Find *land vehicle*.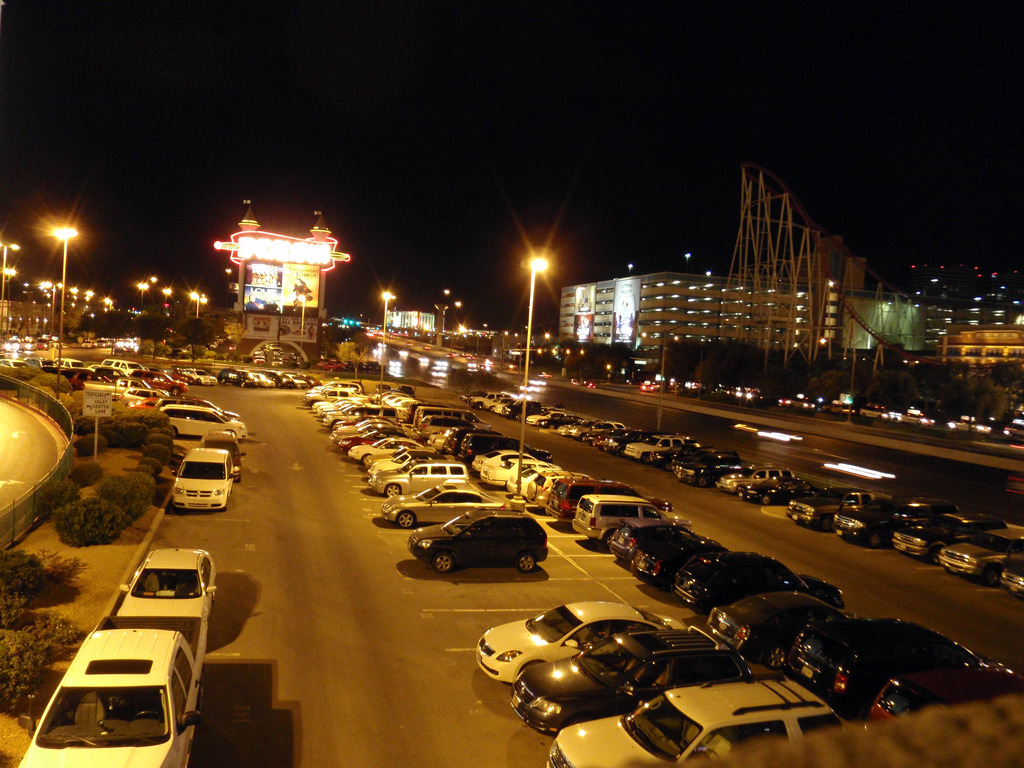
115,548,218,616.
